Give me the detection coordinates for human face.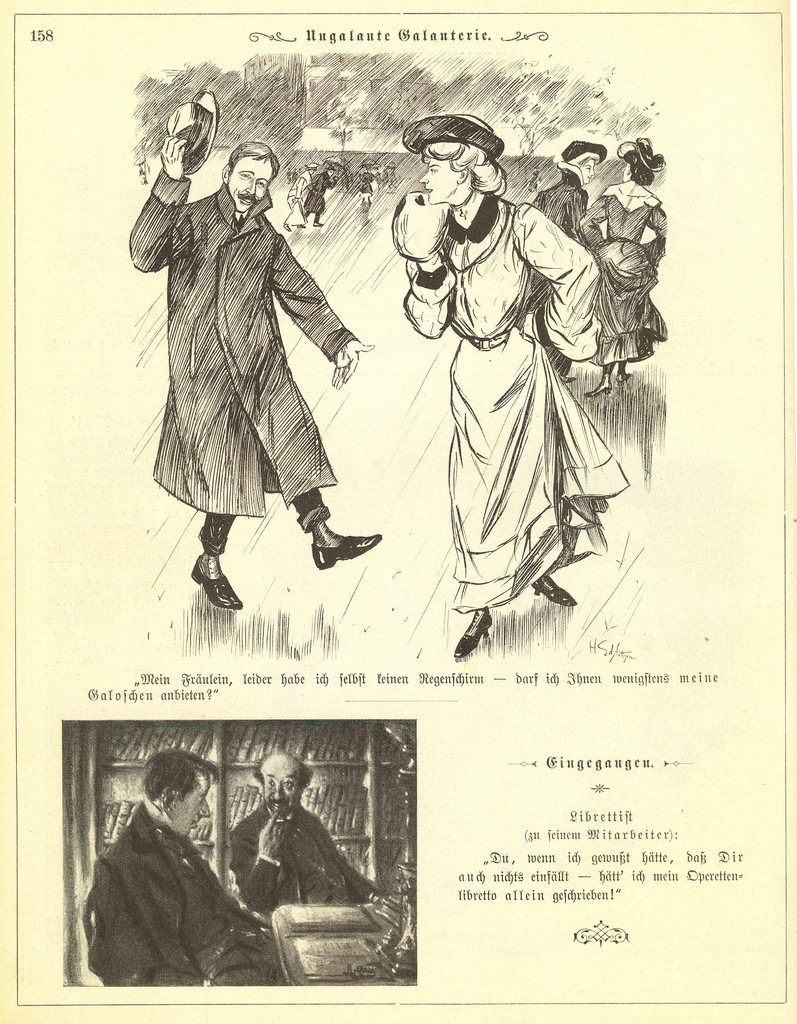
box=[228, 157, 270, 210].
